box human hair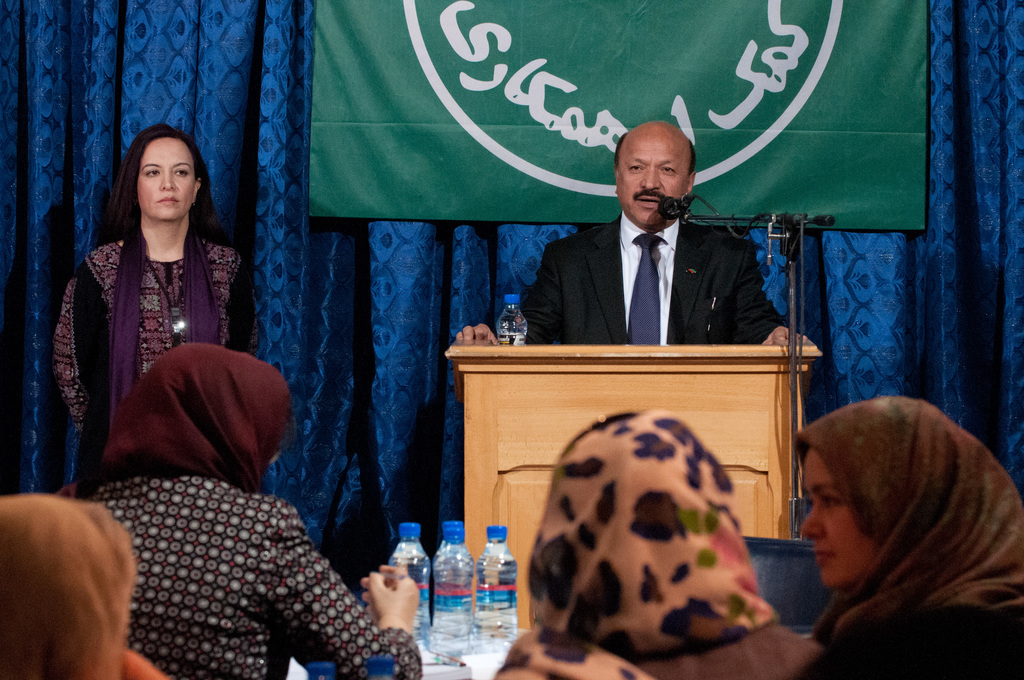
pyautogui.locateOnScreen(99, 124, 216, 244)
